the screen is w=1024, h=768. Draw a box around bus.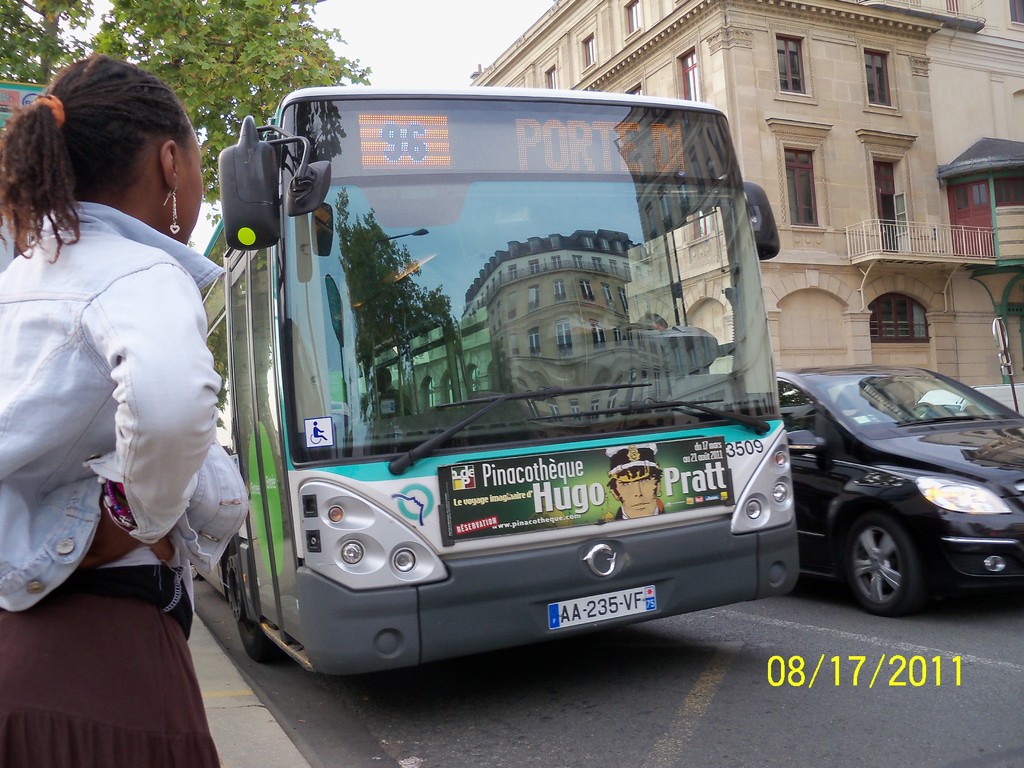
l=196, t=79, r=800, b=673.
